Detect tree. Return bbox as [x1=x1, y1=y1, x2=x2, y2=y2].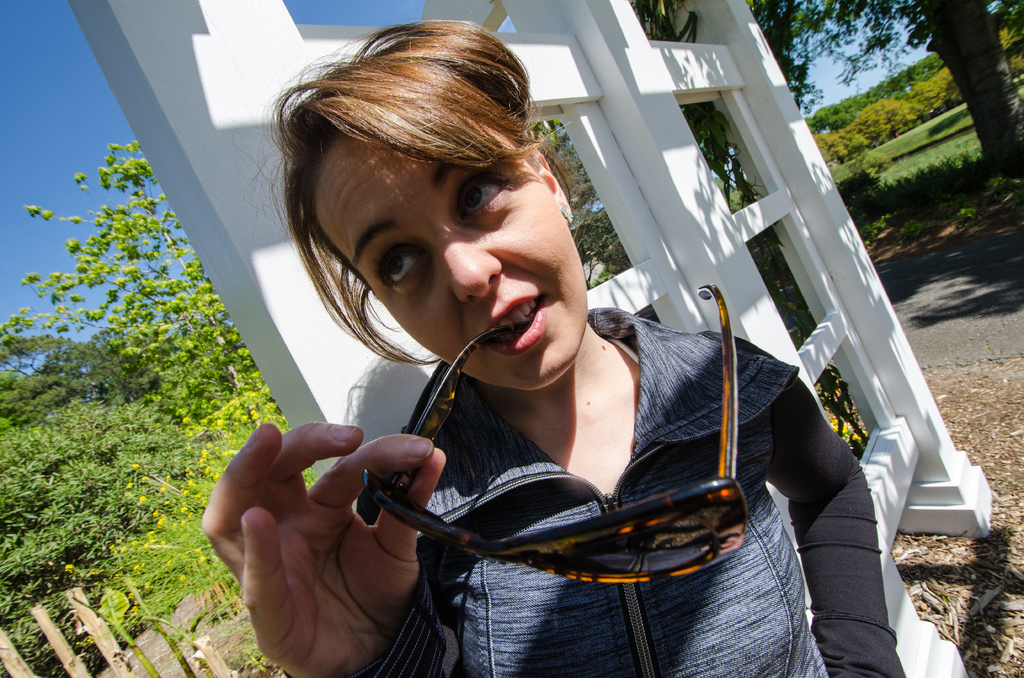
[x1=0, y1=138, x2=283, y2=433].
